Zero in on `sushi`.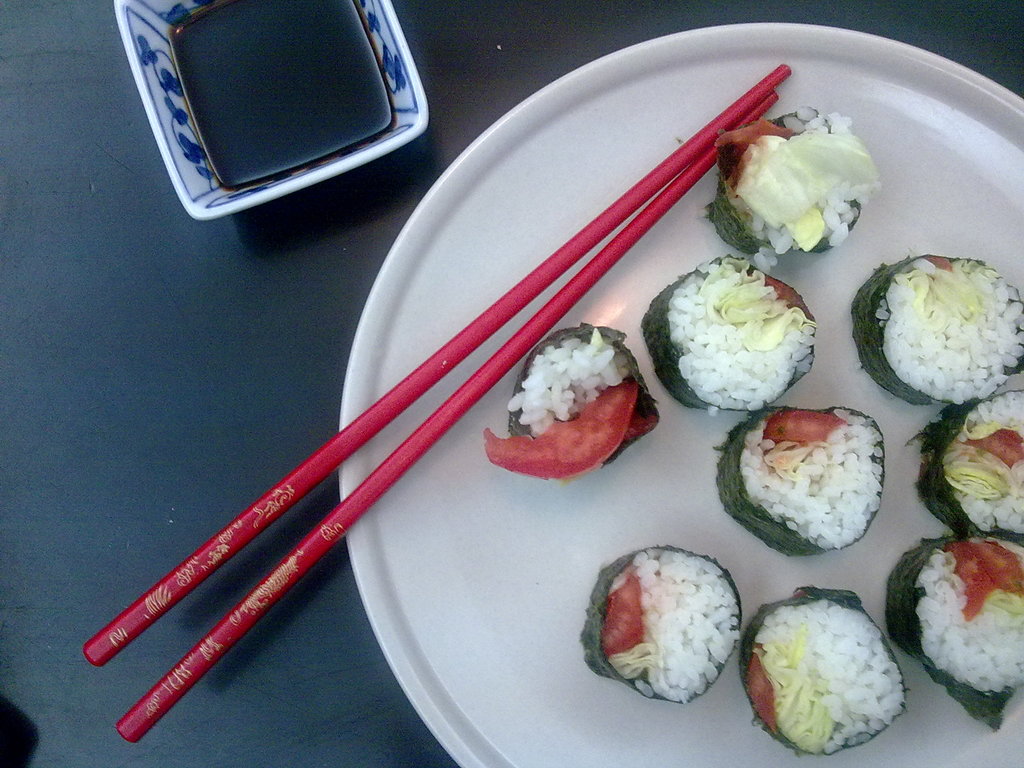
Zeroed in: [x1=717, y1=403, x2=884, y2=554].
